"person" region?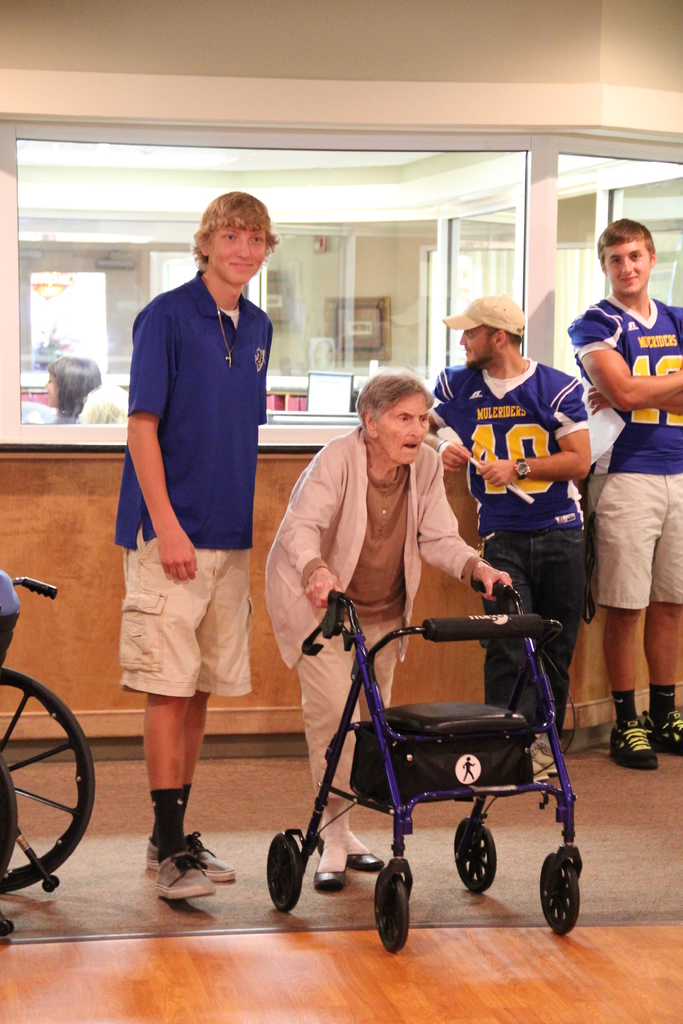
bbox=[423, 296, 591, 791]
